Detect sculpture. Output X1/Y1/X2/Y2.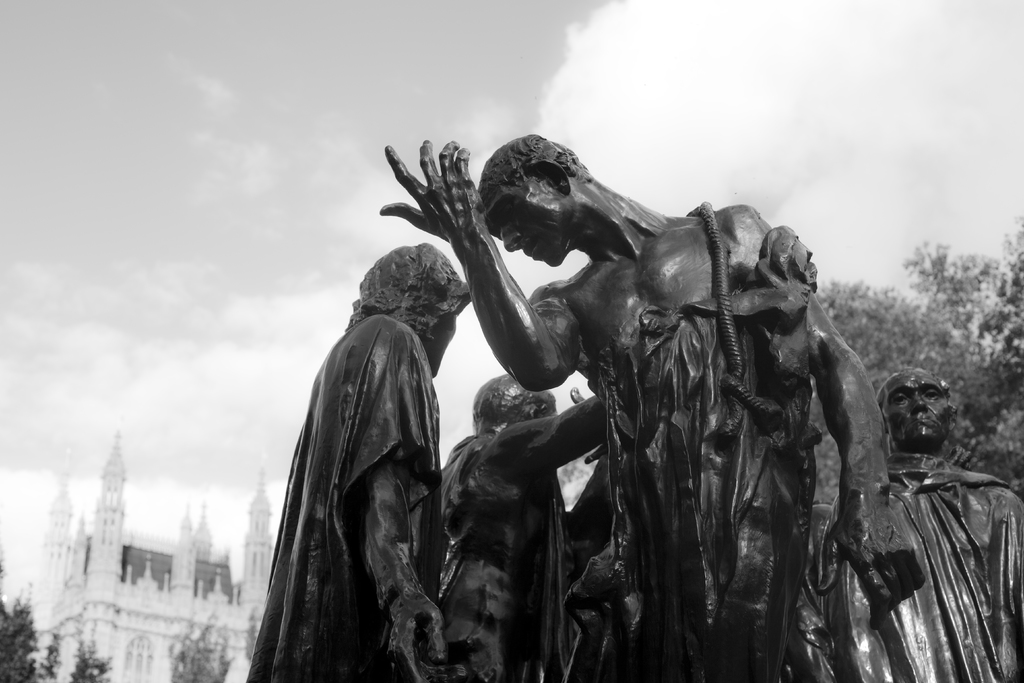
246/240/444/682.
